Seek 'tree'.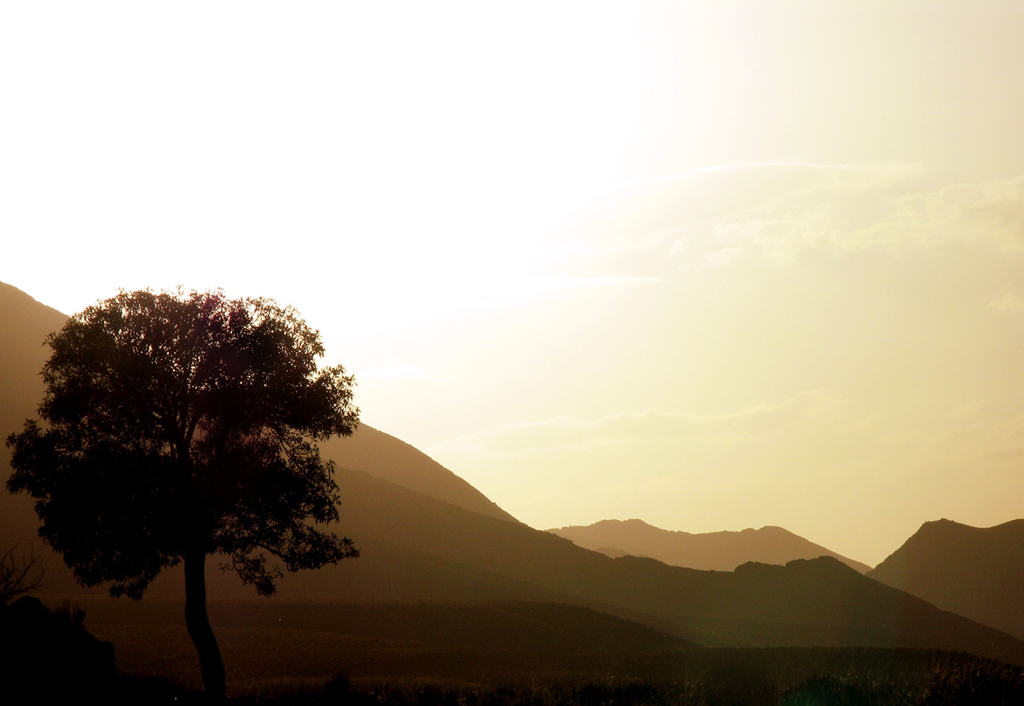
(left=2, top=287, right=352, bottom=699).
